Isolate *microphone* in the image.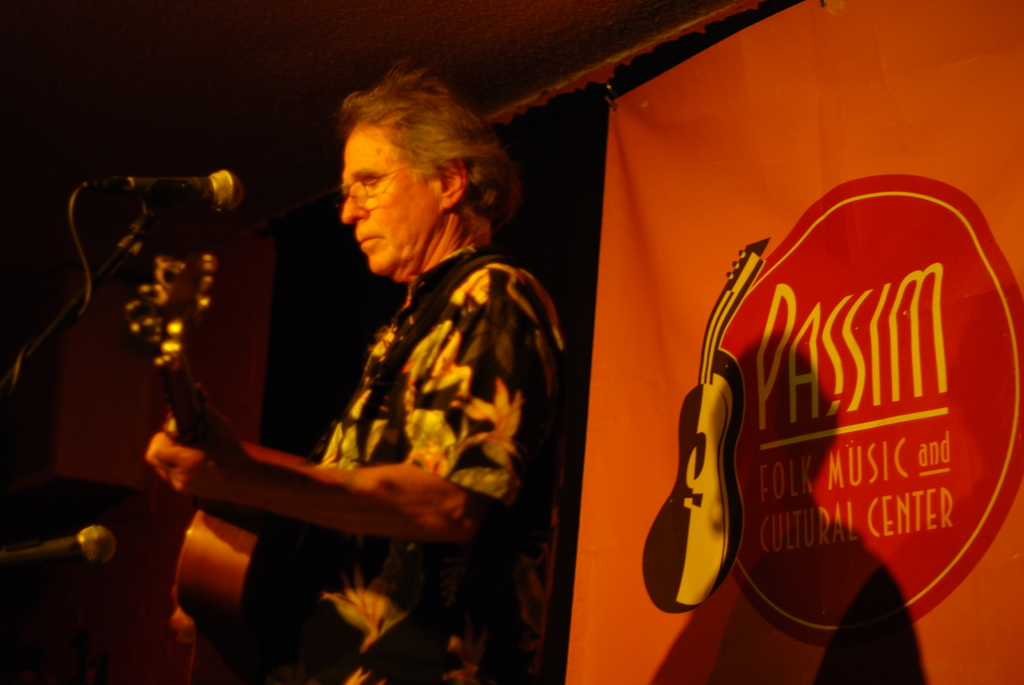
Isolated region: 3:526:120:582.
